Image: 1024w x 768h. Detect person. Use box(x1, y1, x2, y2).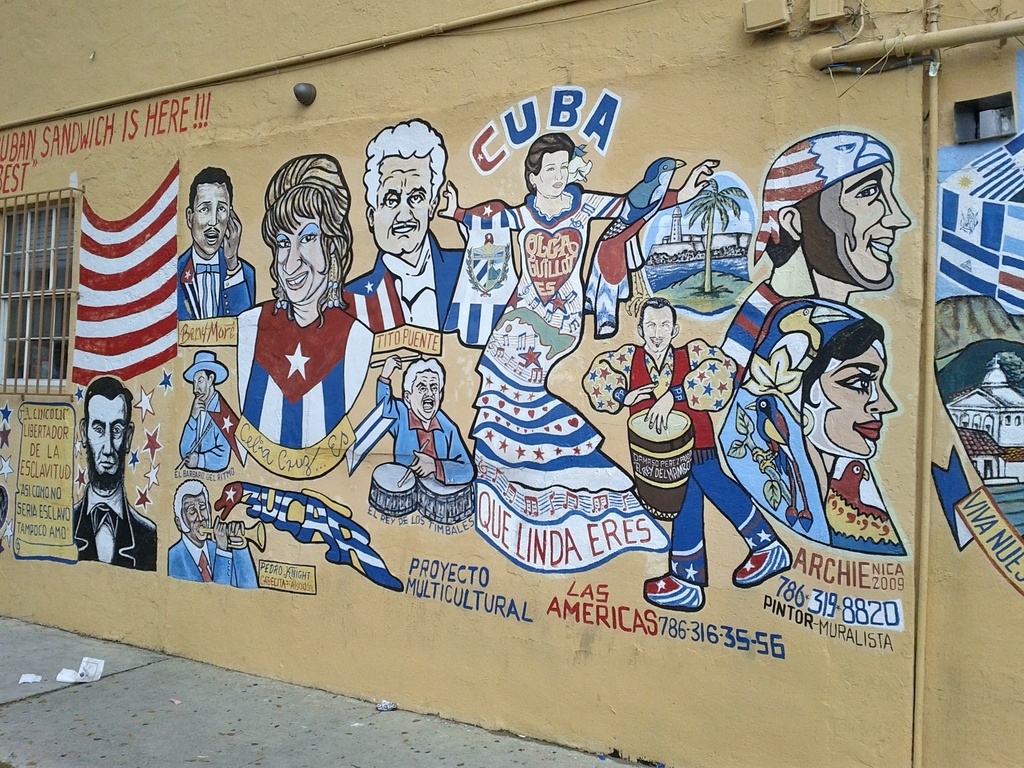
box(715, 301, 903, 560).
